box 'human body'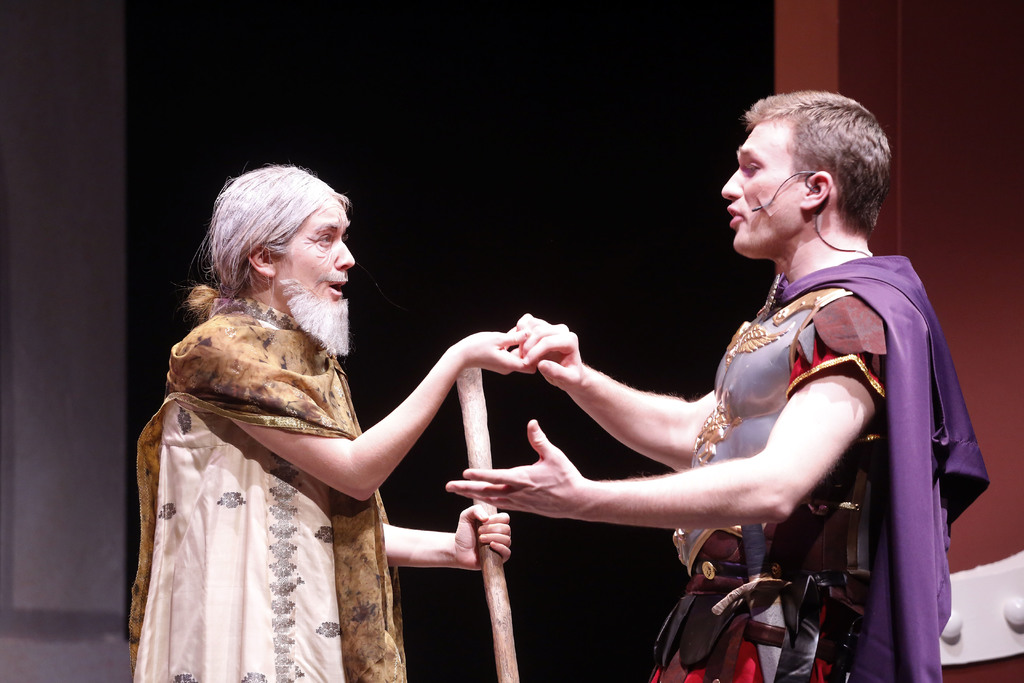
126/284/578/682
